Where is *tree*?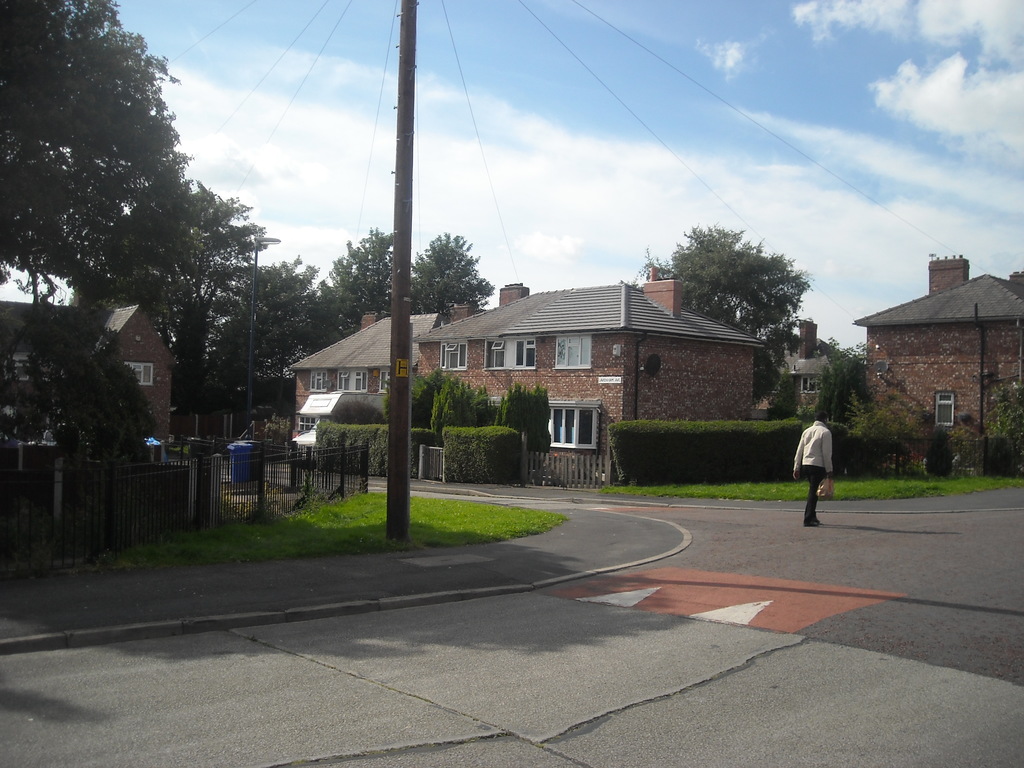
<region>313, 229, 396, 337</region>.
